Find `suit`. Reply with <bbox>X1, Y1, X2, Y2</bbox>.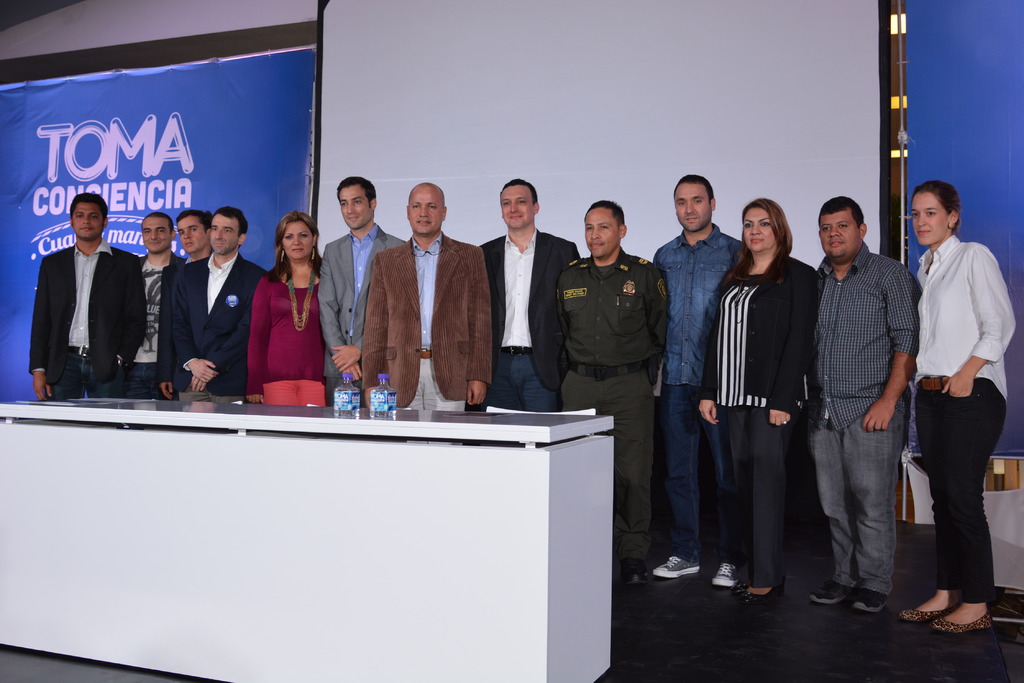
<bbox>359, 236, 492, 405</bbox>.
